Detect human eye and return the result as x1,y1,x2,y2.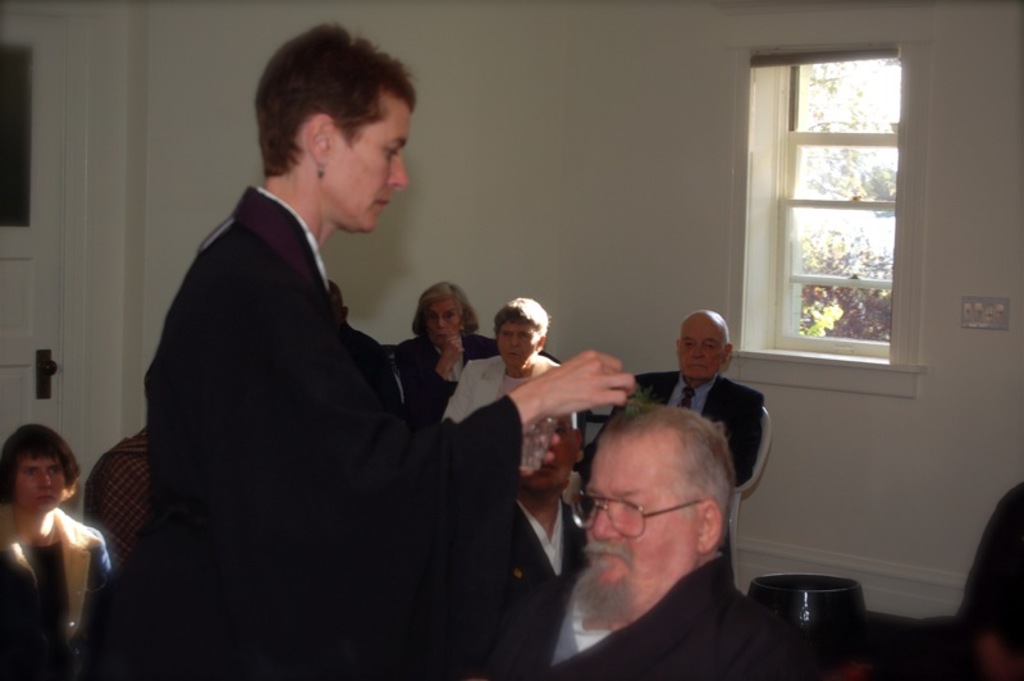
617,497,640,512.
